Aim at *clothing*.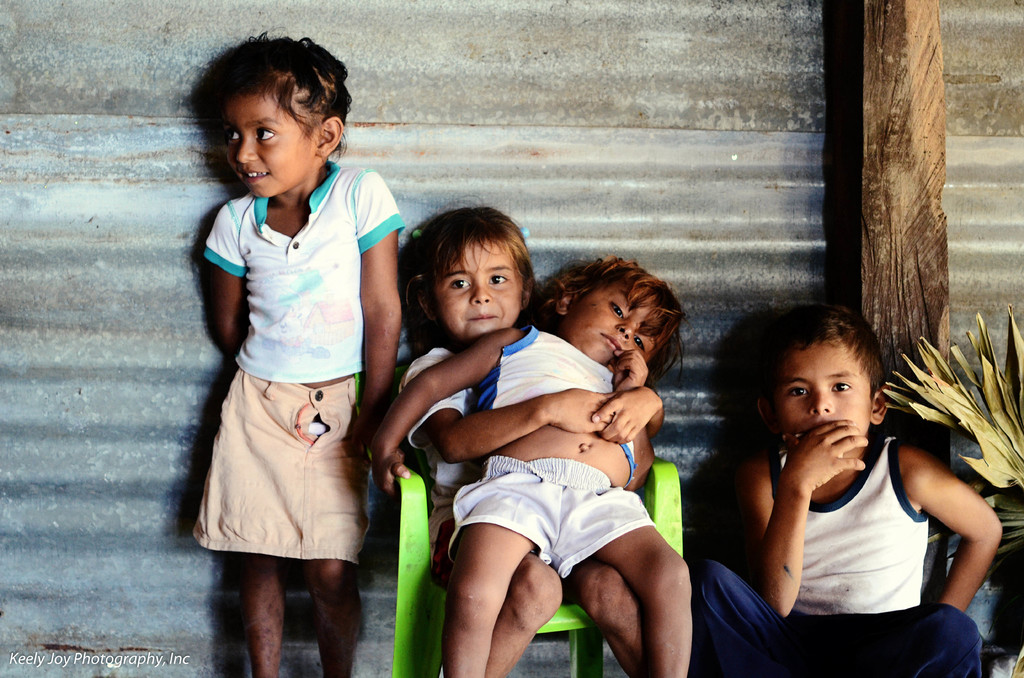
Aimed at [204,147,374,579].
